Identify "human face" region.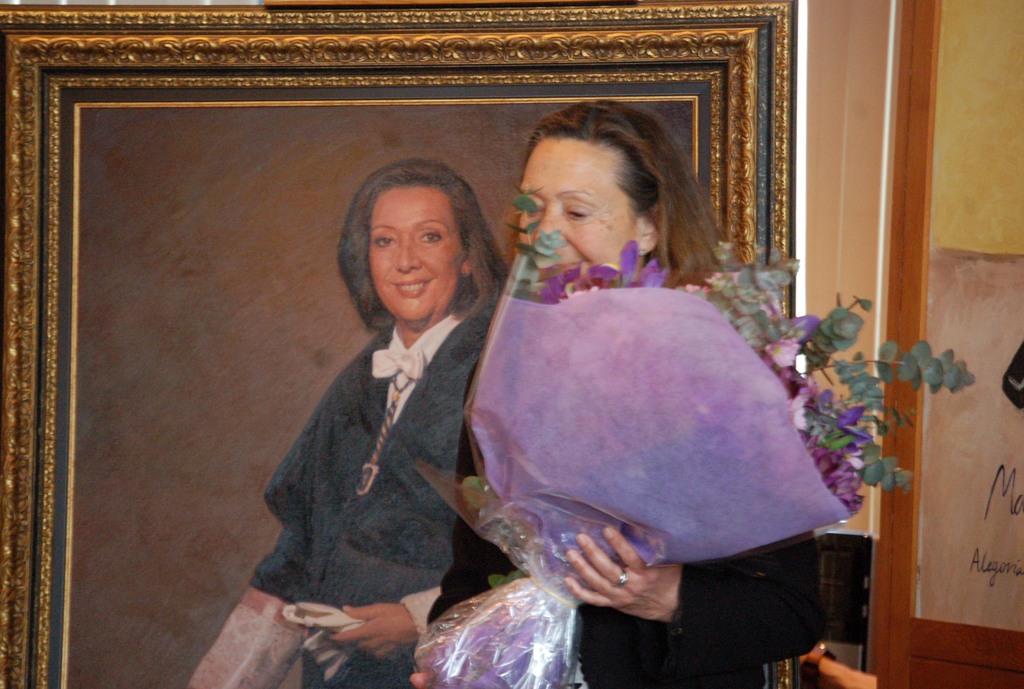
Region: <region>515, 136, 638, 284</region>.
